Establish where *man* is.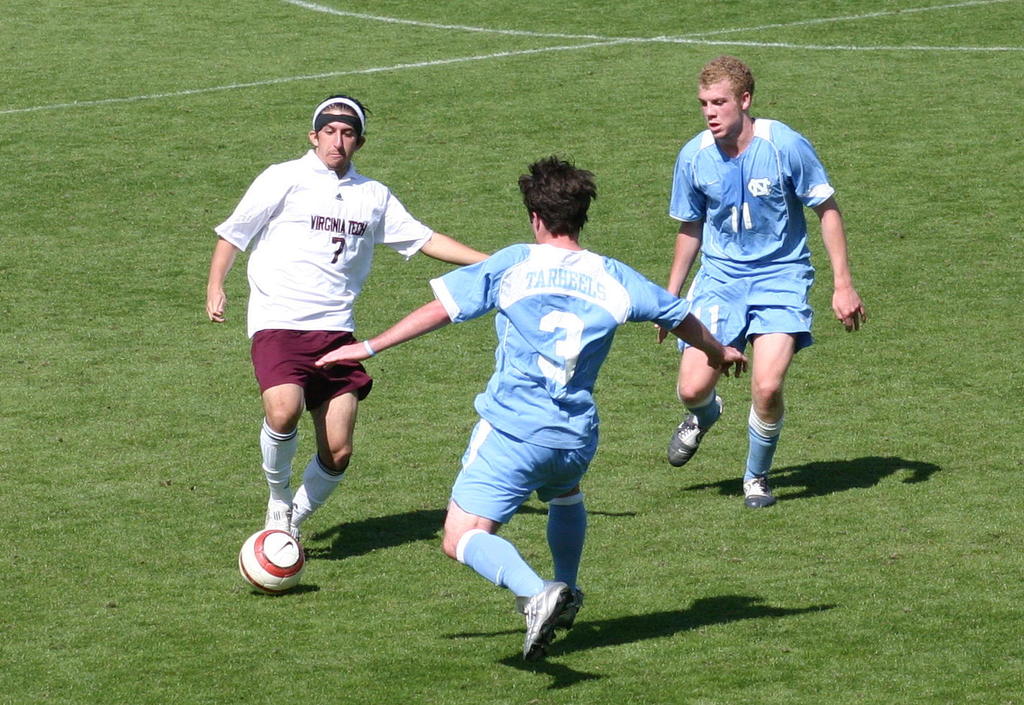
Established at x1=316, y1=153, x2=743, y2=668.
